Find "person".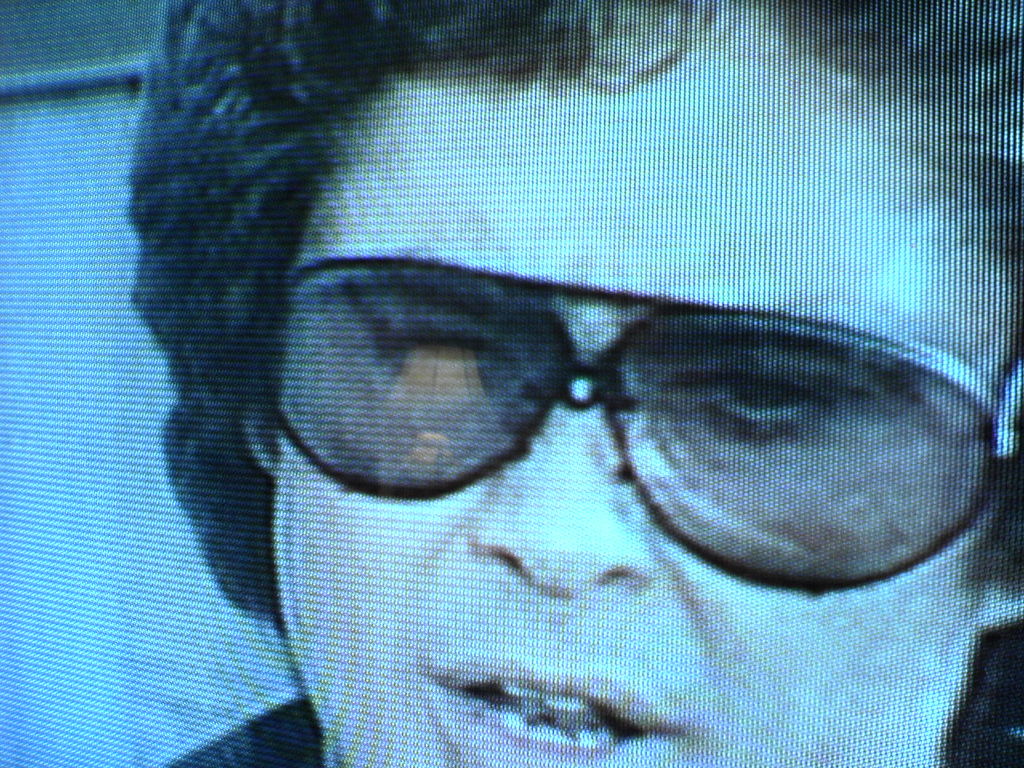
pyautogui.locateOnScreen(75, 56, 1023, 737).
